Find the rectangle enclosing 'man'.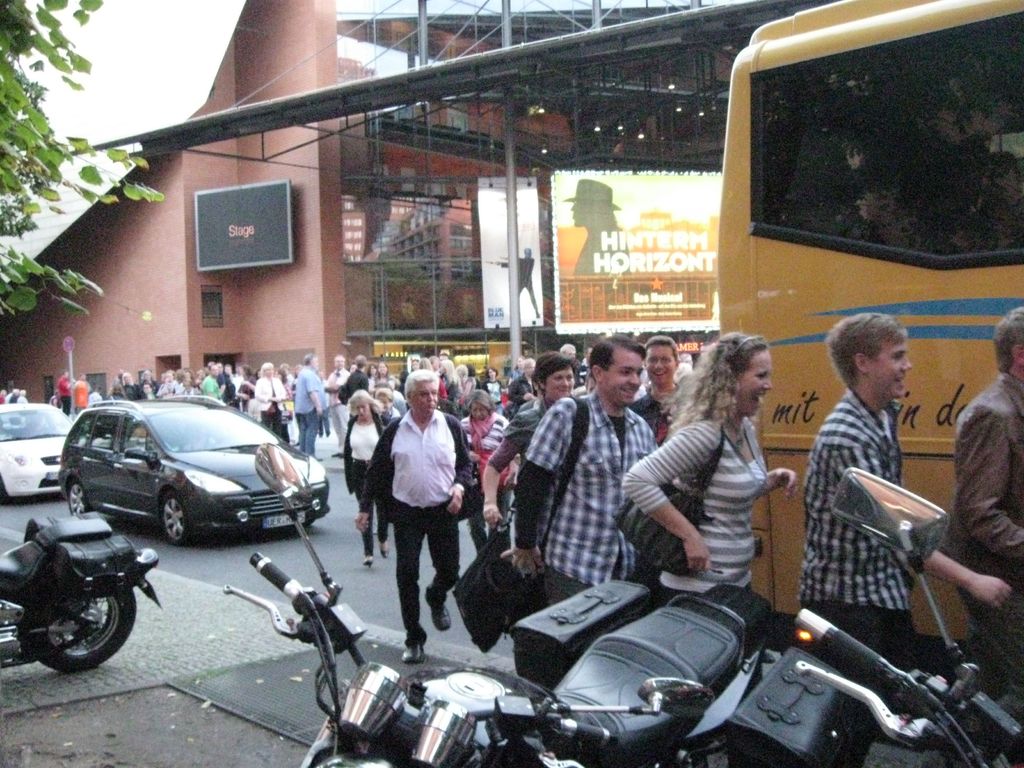
left=583, top=347, right=593, bottom=365.
